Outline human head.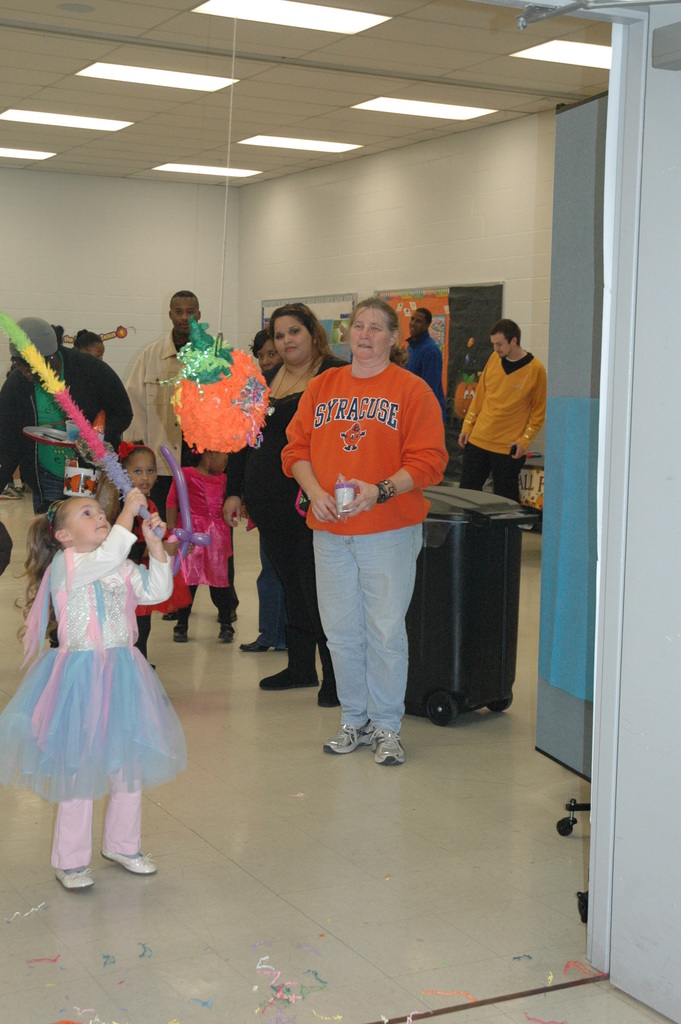
Outline: left=9, top=316, right=60, bottom=385.
